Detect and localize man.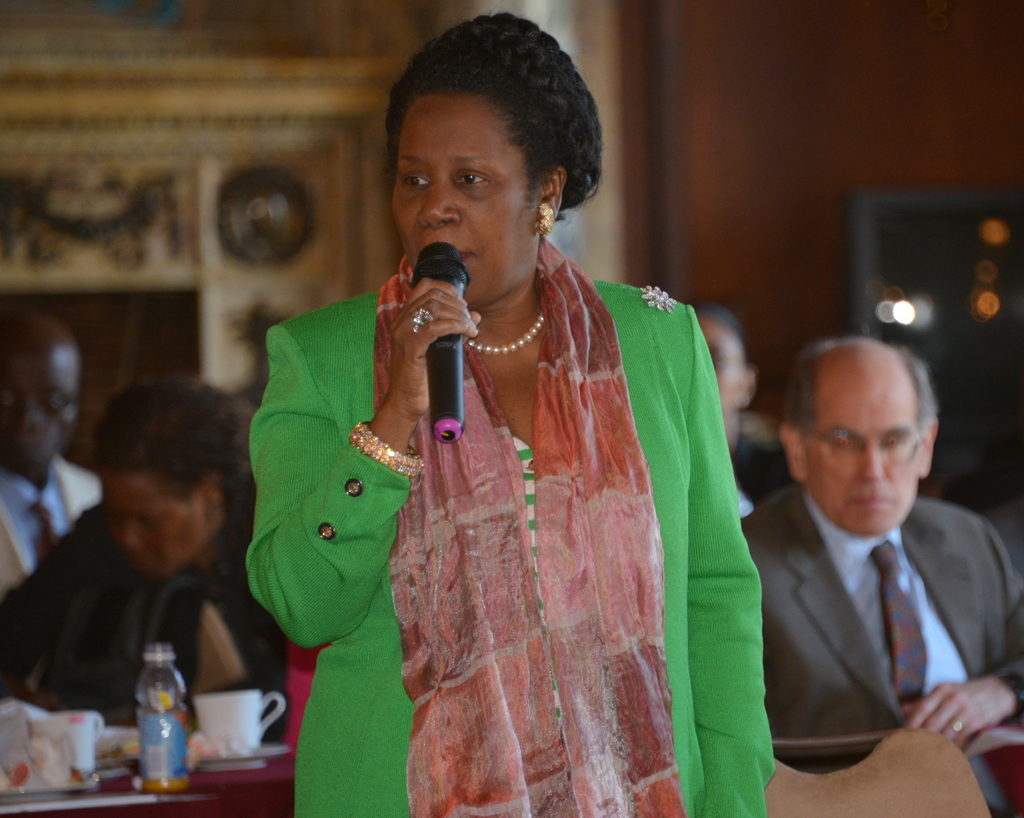
Localized at detection(0, 310, 99, 591).
